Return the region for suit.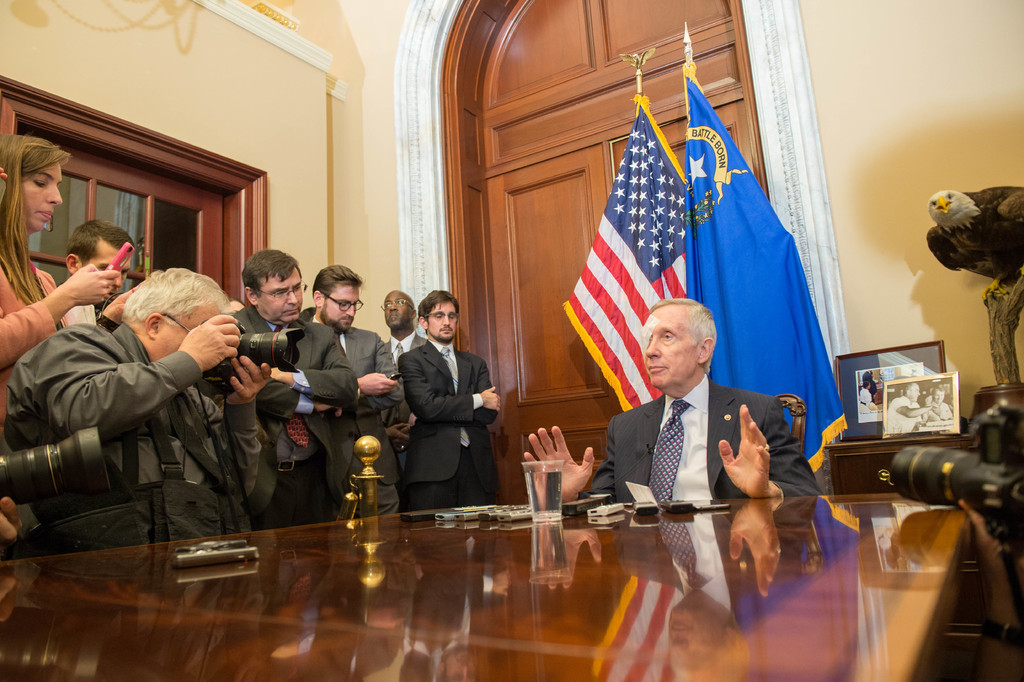
detection(387, 290, 504, 523).
